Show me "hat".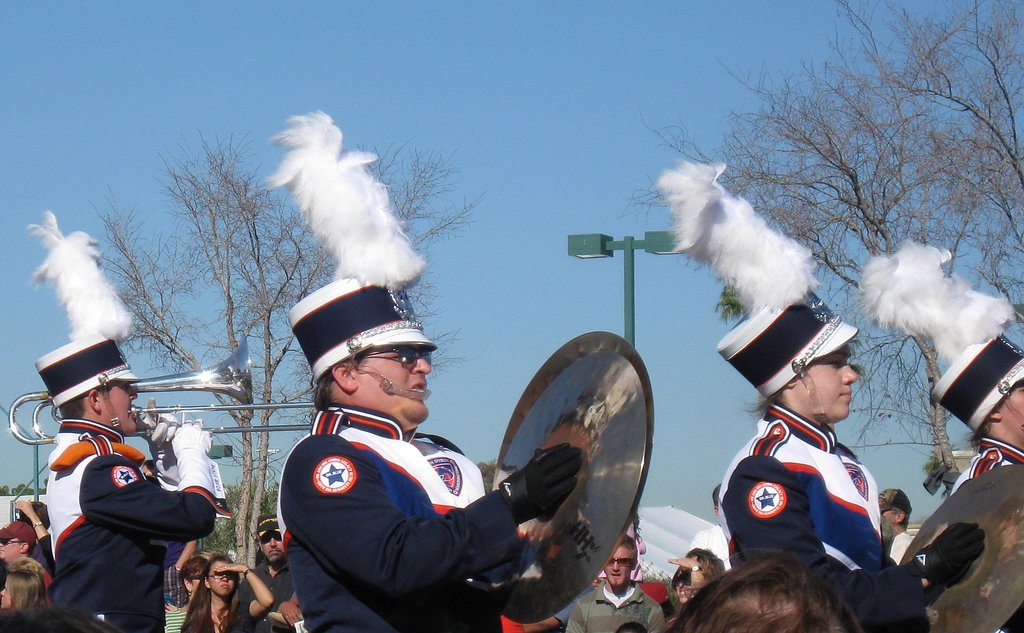
"hat" is here: <box>877,484,910,511</box>.
